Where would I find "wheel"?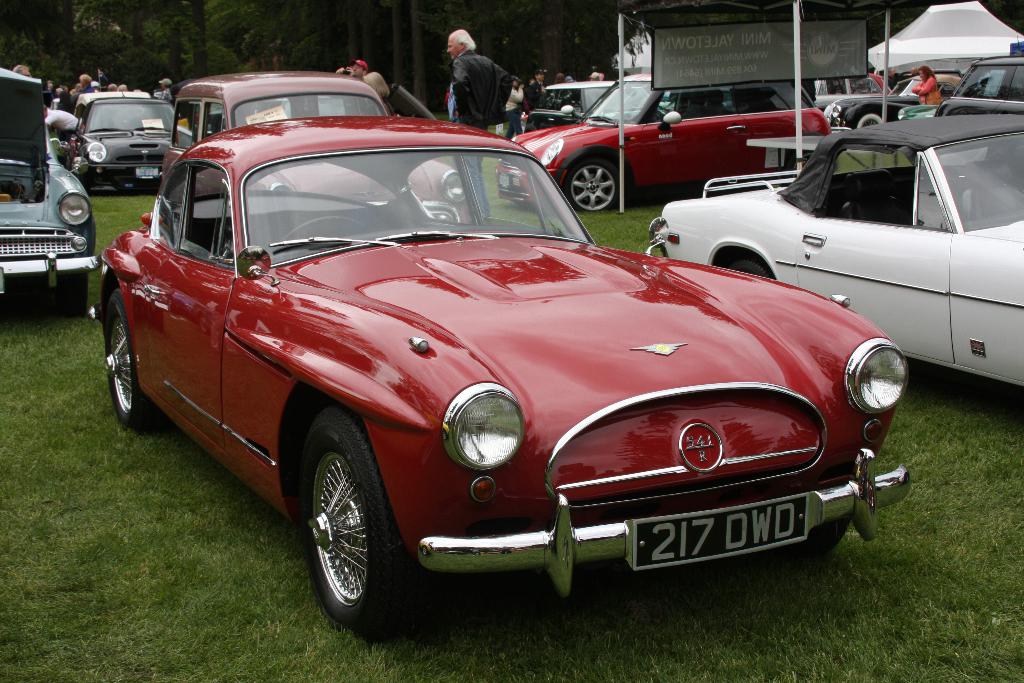
At <region>854, 111, 886, 129</region>.
